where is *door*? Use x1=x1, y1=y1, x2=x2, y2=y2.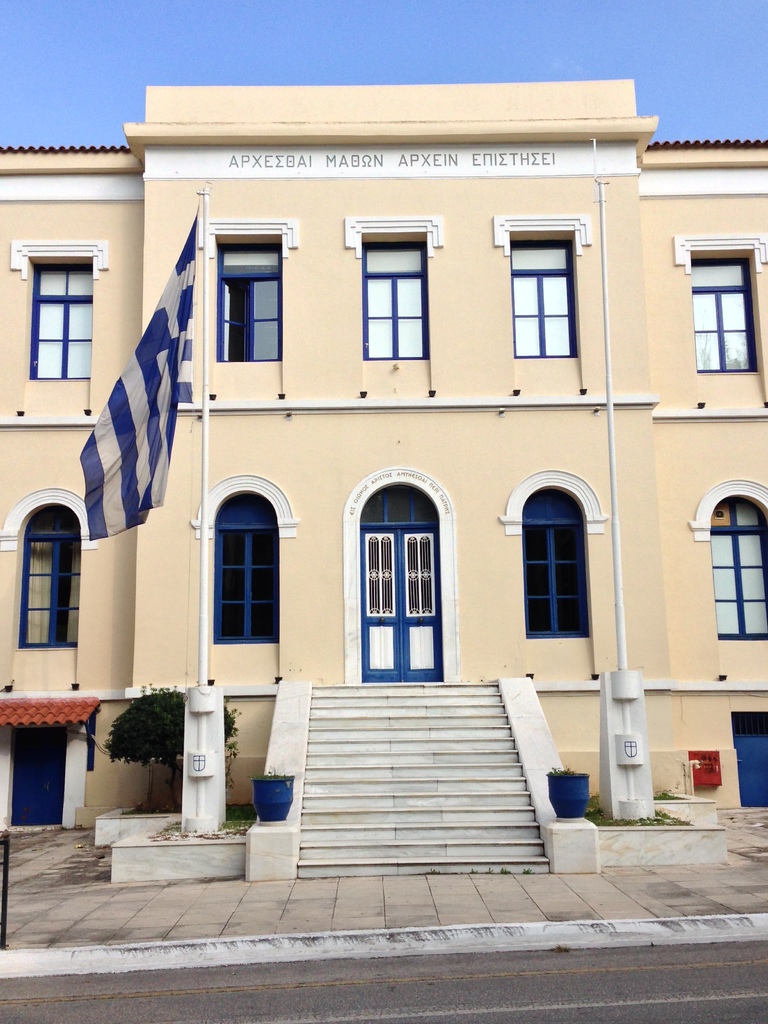
x1=732, y1=712, x2=767, y2=808.
